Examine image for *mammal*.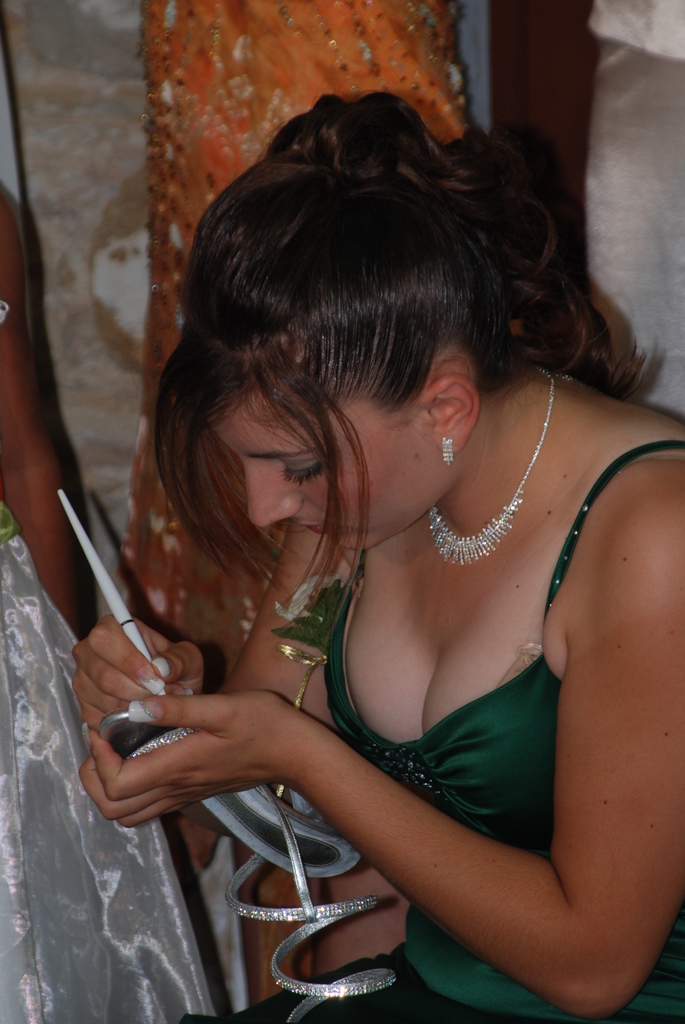
Examination result: 0 190 218 1023.
